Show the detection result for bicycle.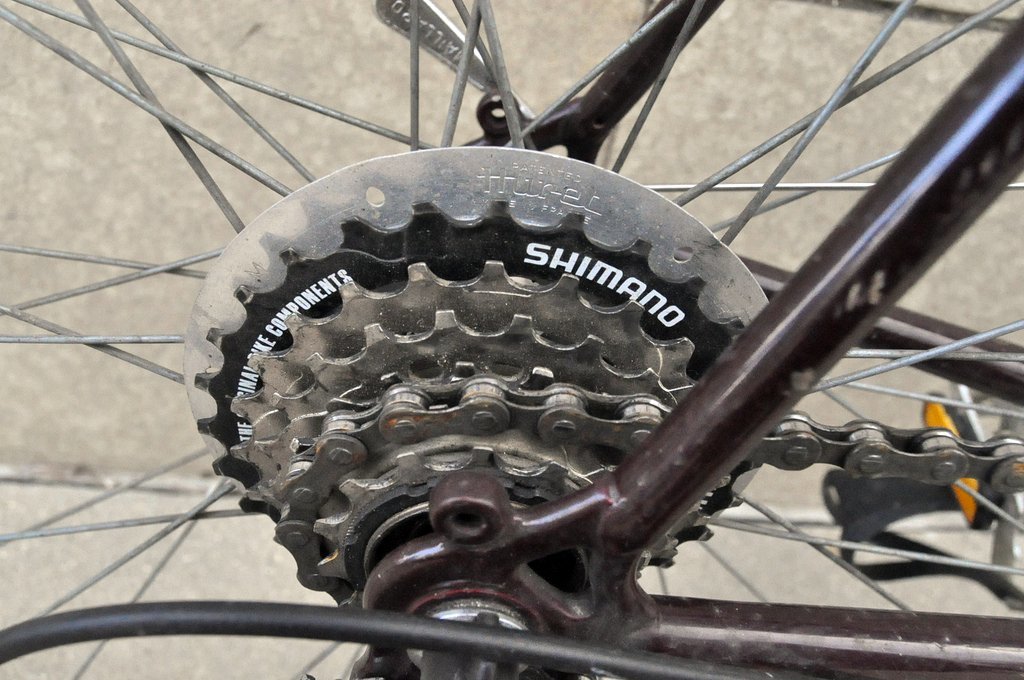
bbox=(0, 0, 1023, 679).
